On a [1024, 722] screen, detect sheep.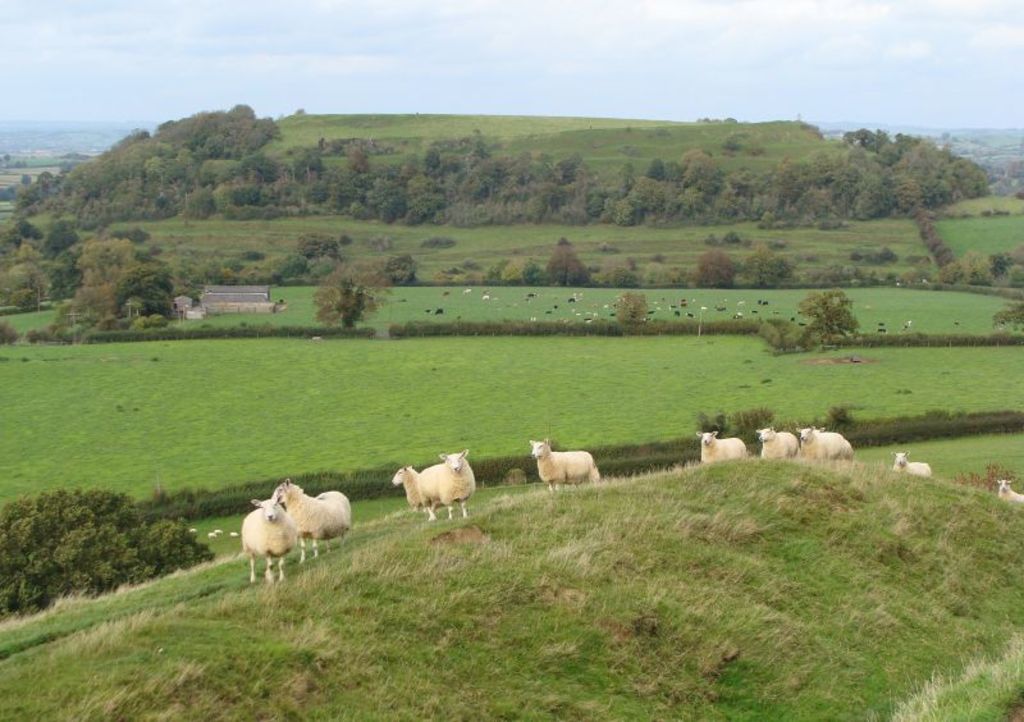
detection(274, 476, 351, 566).
